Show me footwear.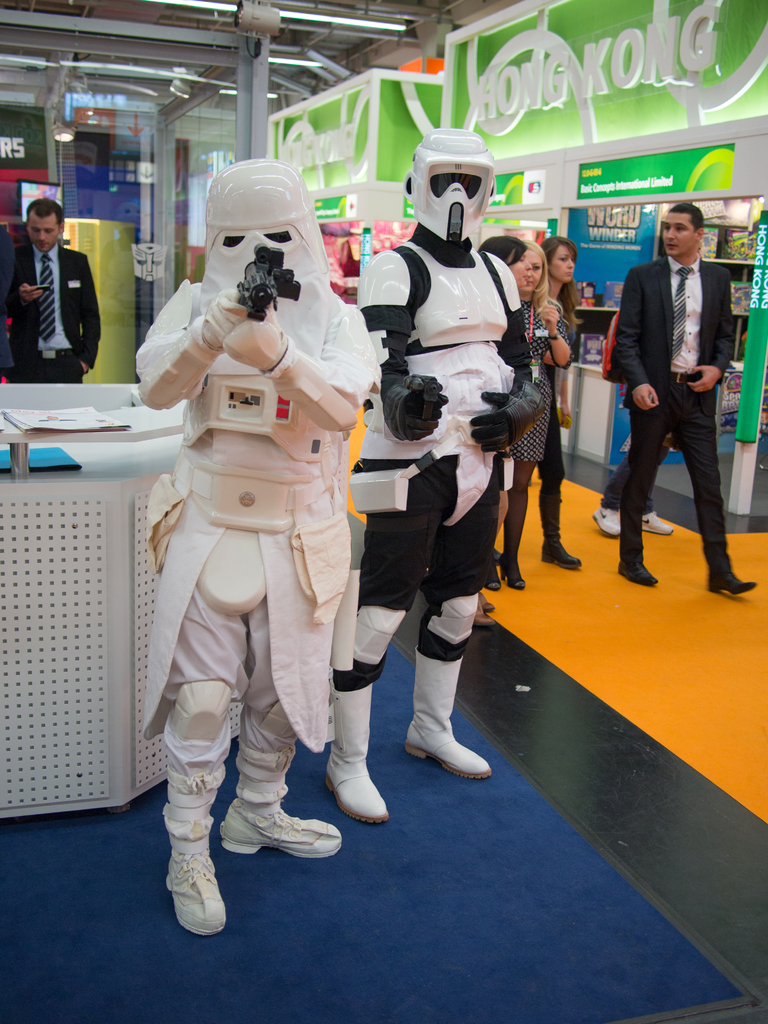
footwear is here: [635,507,671,533].
